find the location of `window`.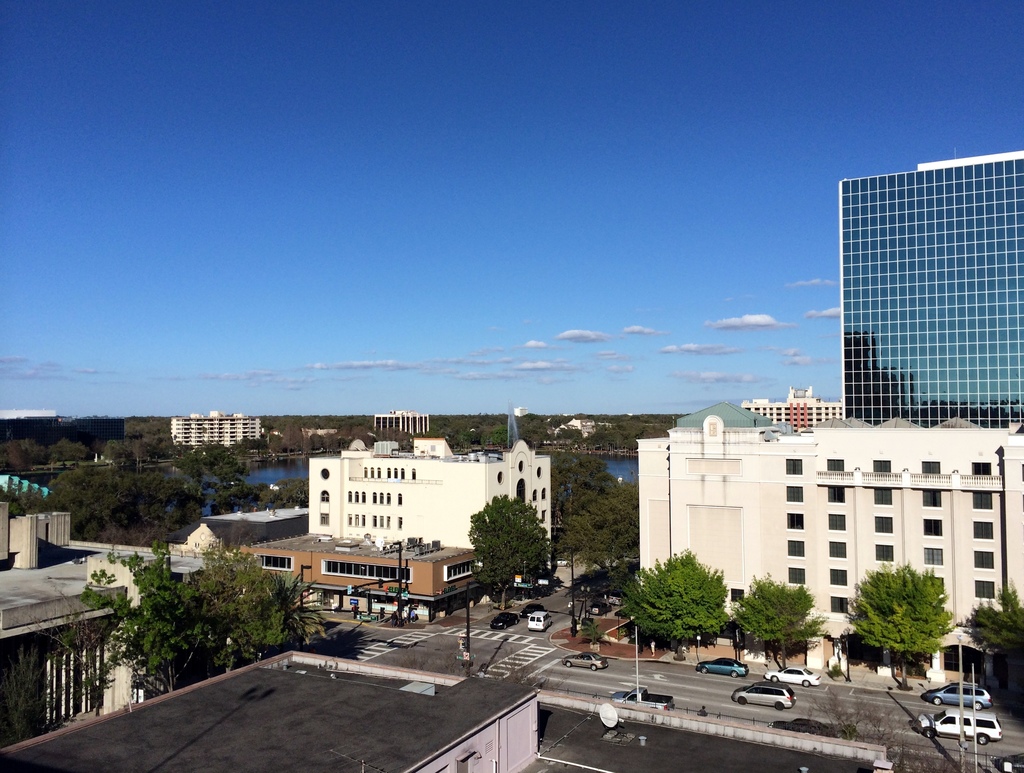
Location: [971,519,996,538].
